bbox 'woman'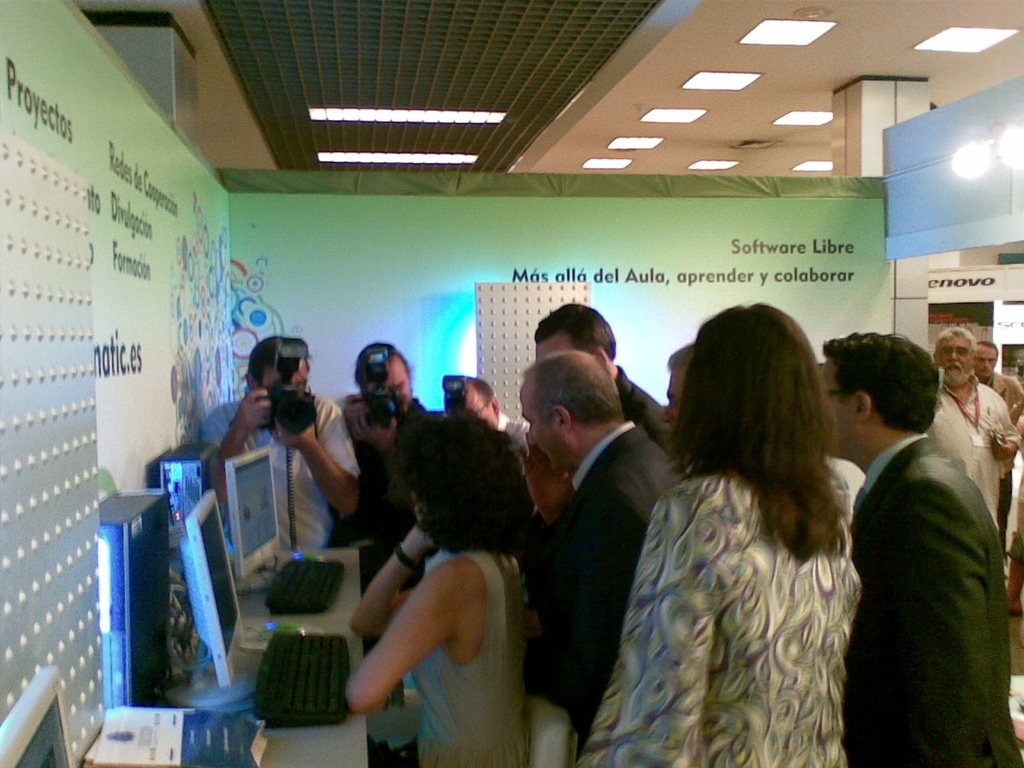
[342,409,541,767]
